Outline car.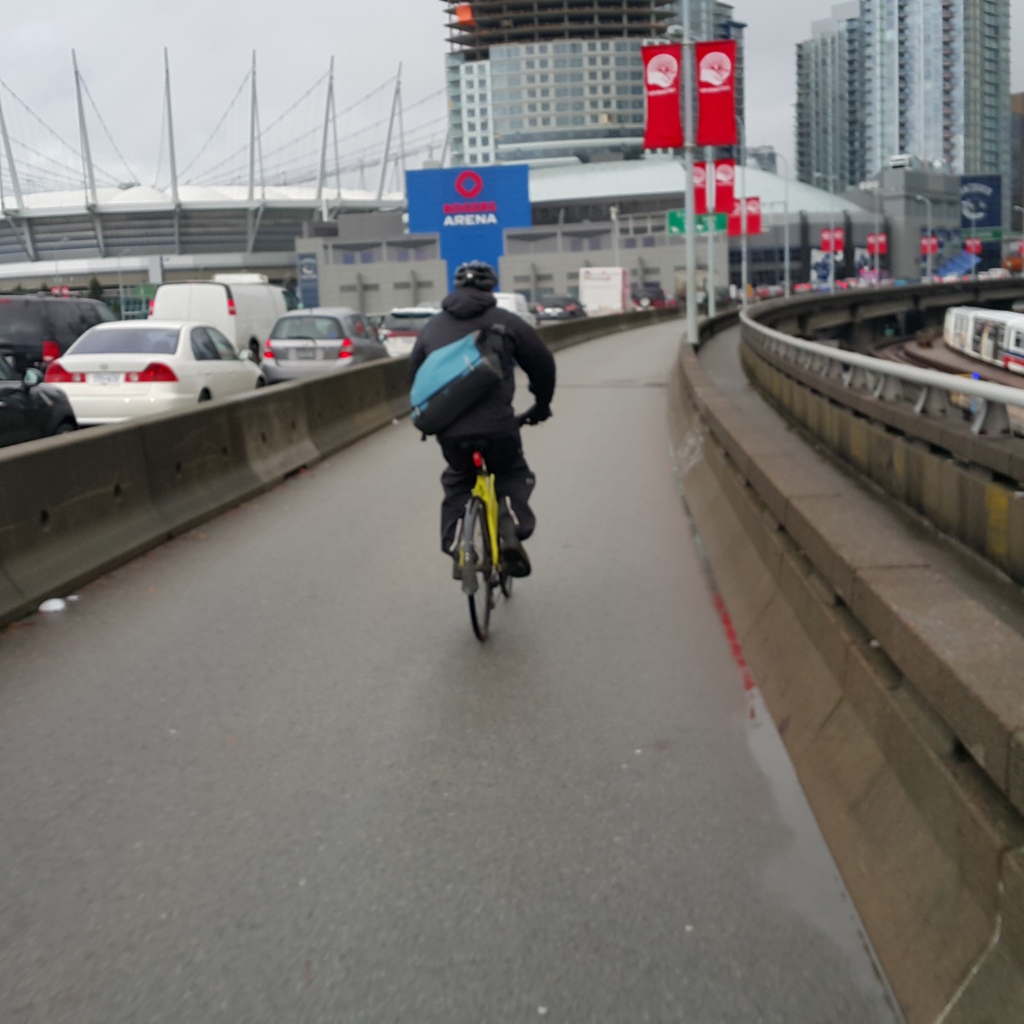
Outline: region(0, 344, 81, 440).
